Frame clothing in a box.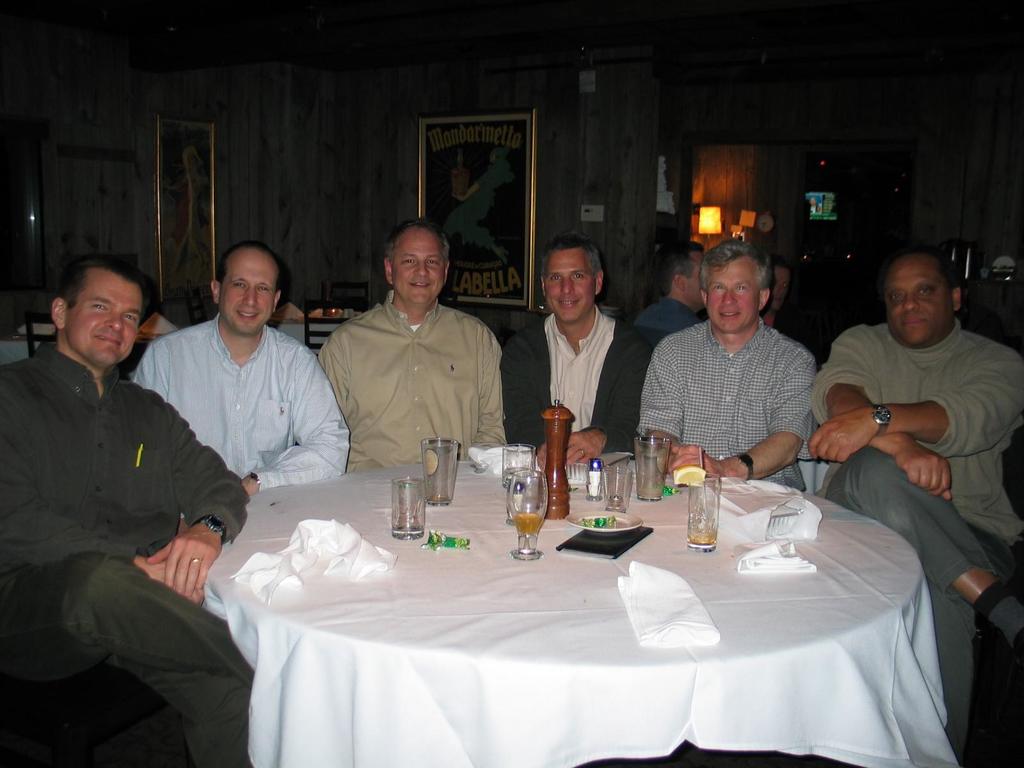
636/299/703/346.
